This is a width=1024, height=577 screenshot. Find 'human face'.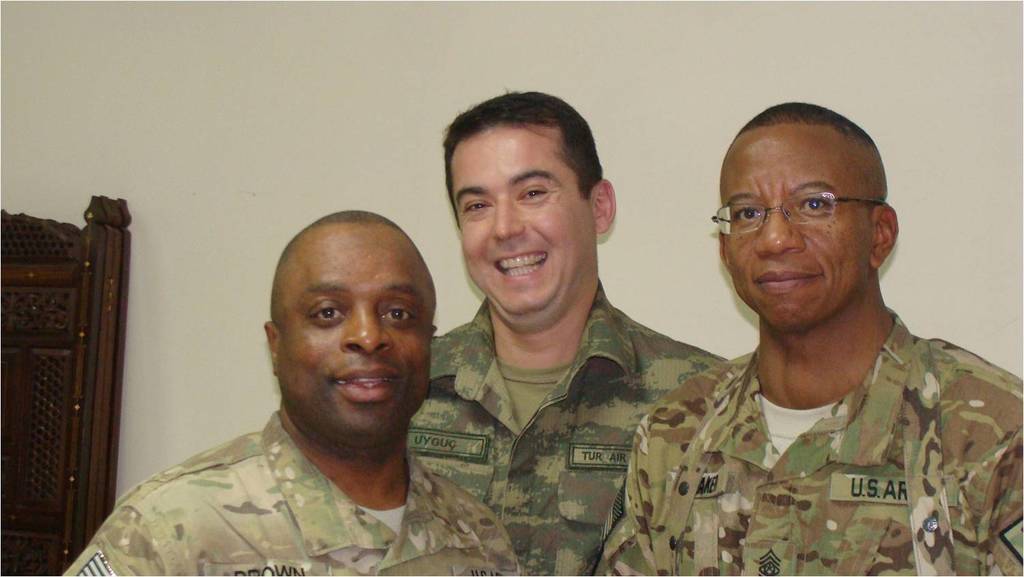
Bounding box: (279,228,435,443).
